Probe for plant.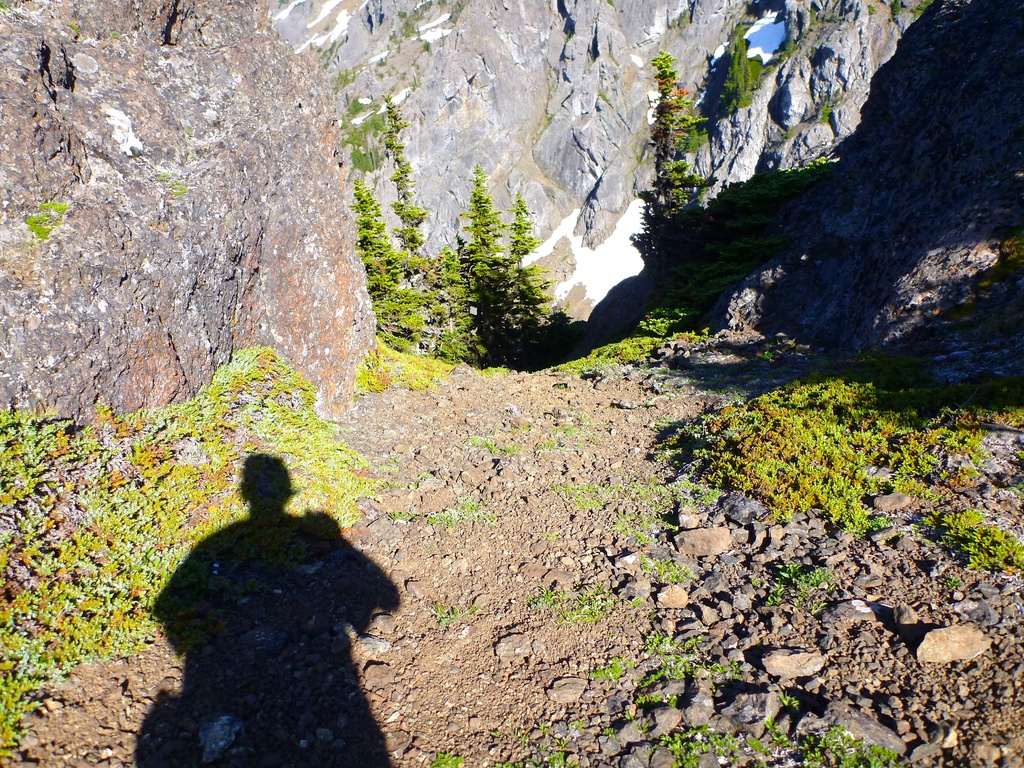
Probe result: [left=764, top=592, right=779, bottom=605].
